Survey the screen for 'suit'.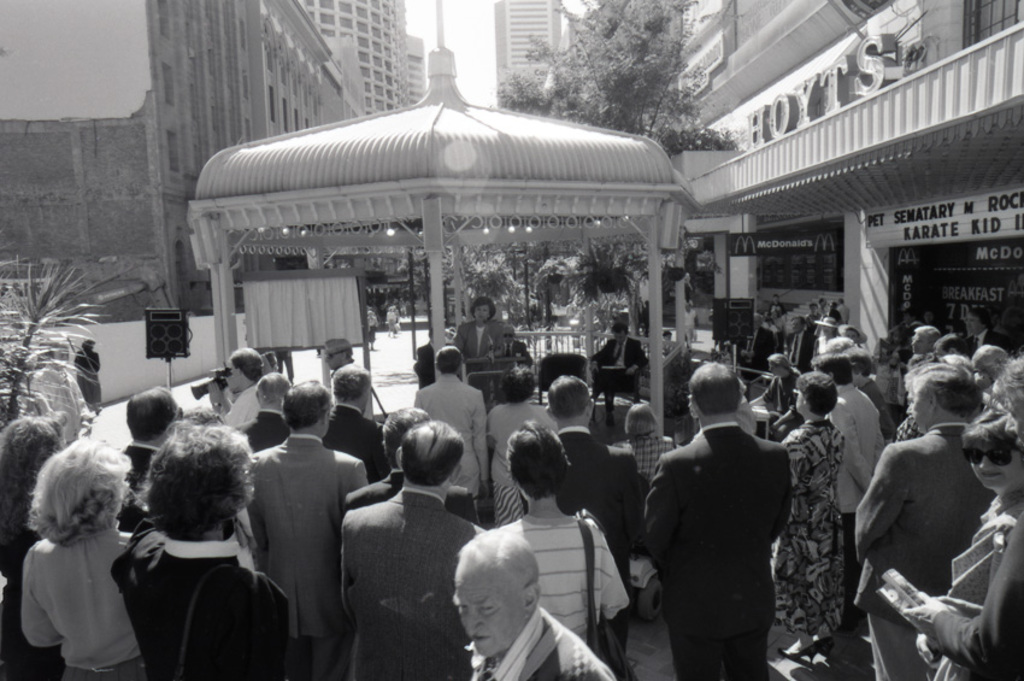
Survey found: 547,415,638,580.
